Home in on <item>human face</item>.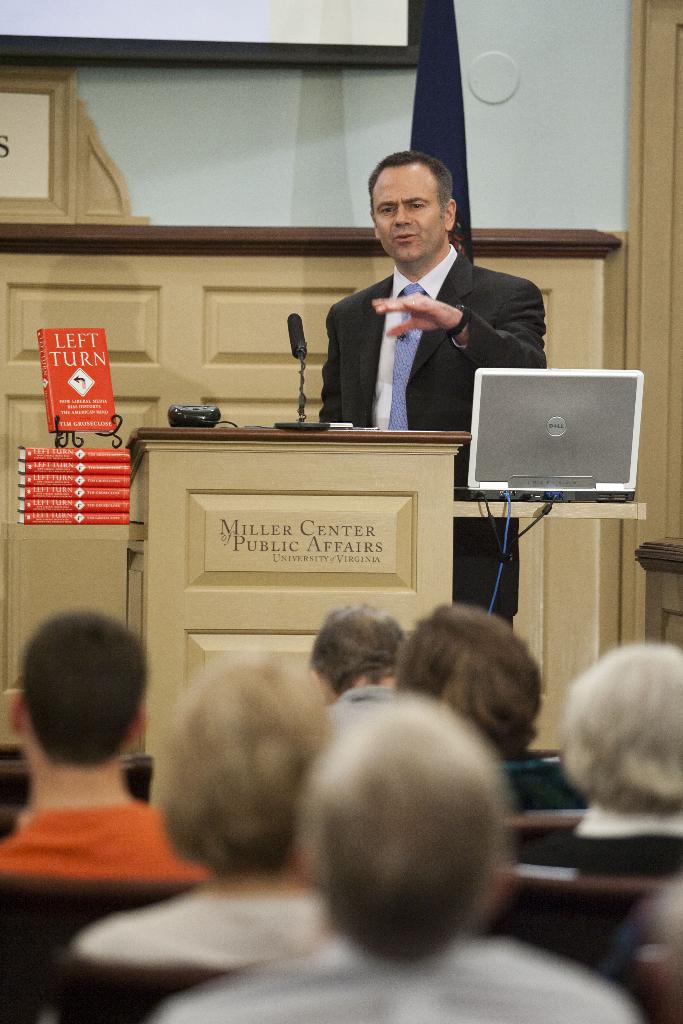
Homed in at [369,161,449,259].
